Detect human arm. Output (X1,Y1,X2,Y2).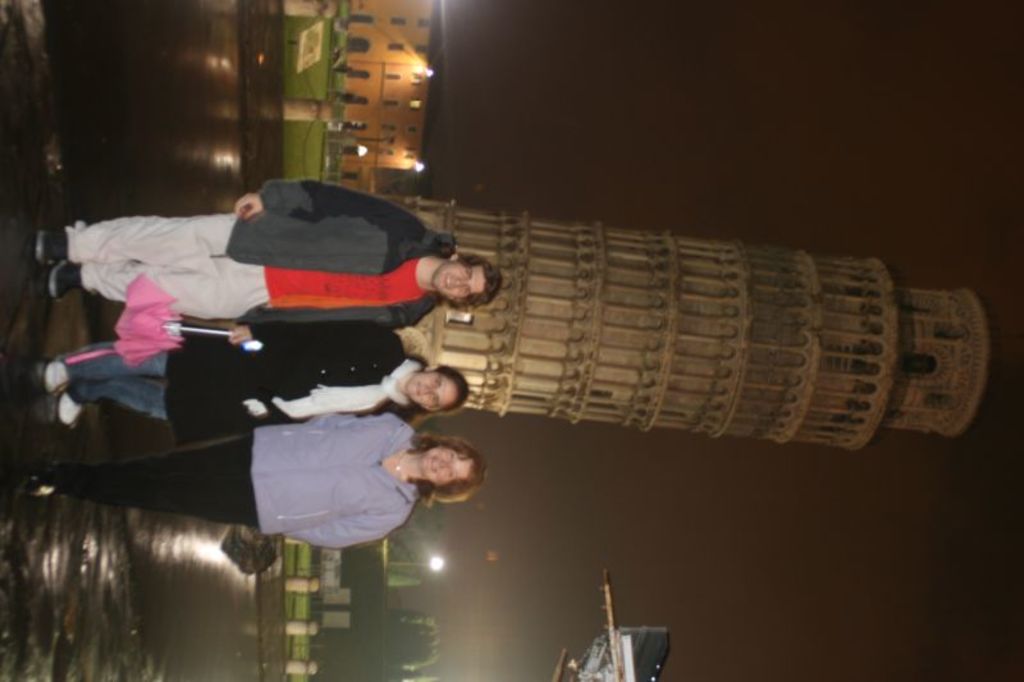
(242,306,452,333).
